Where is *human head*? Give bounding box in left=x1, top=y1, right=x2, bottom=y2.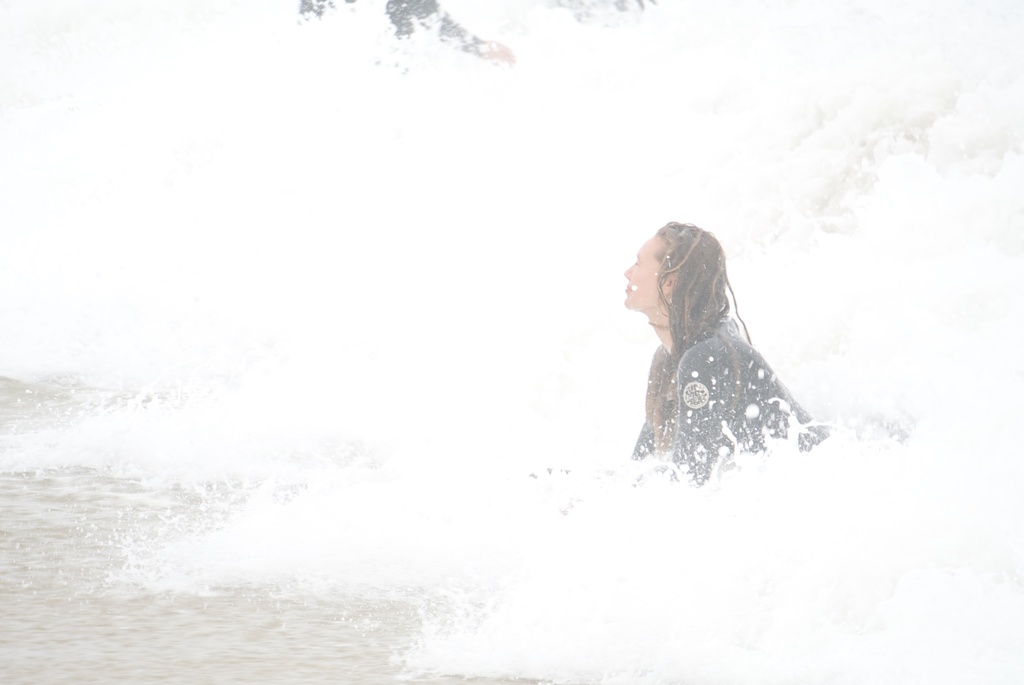
left=625, top=217, right=740, bottom=340.
